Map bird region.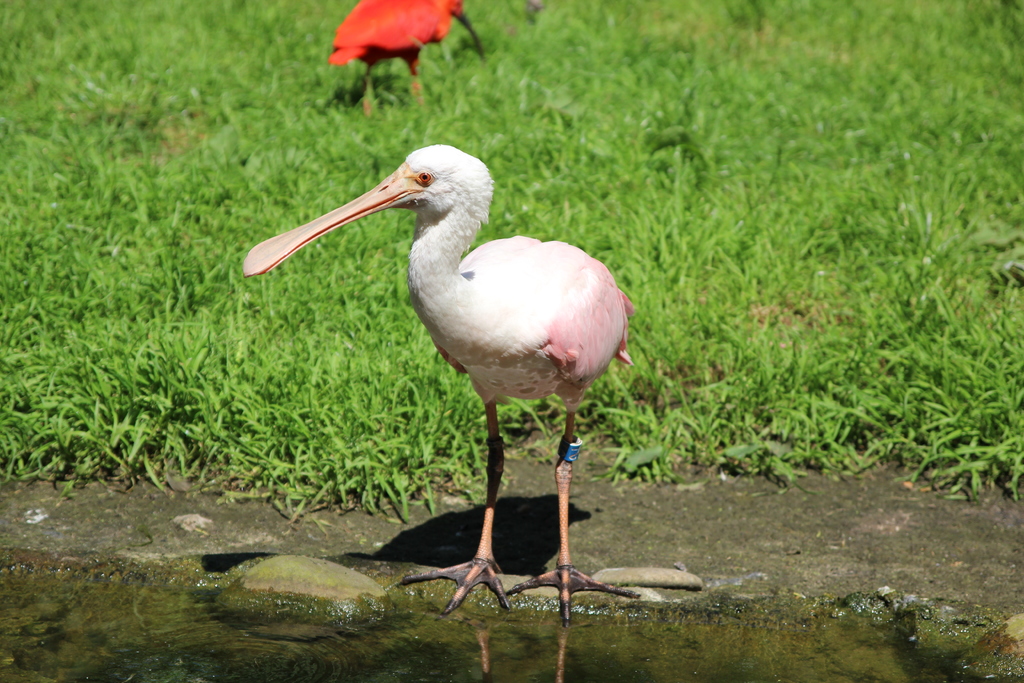
Mapped to {"x1": 257, "y1": 120, "x2": 654, "y2": 601}.
